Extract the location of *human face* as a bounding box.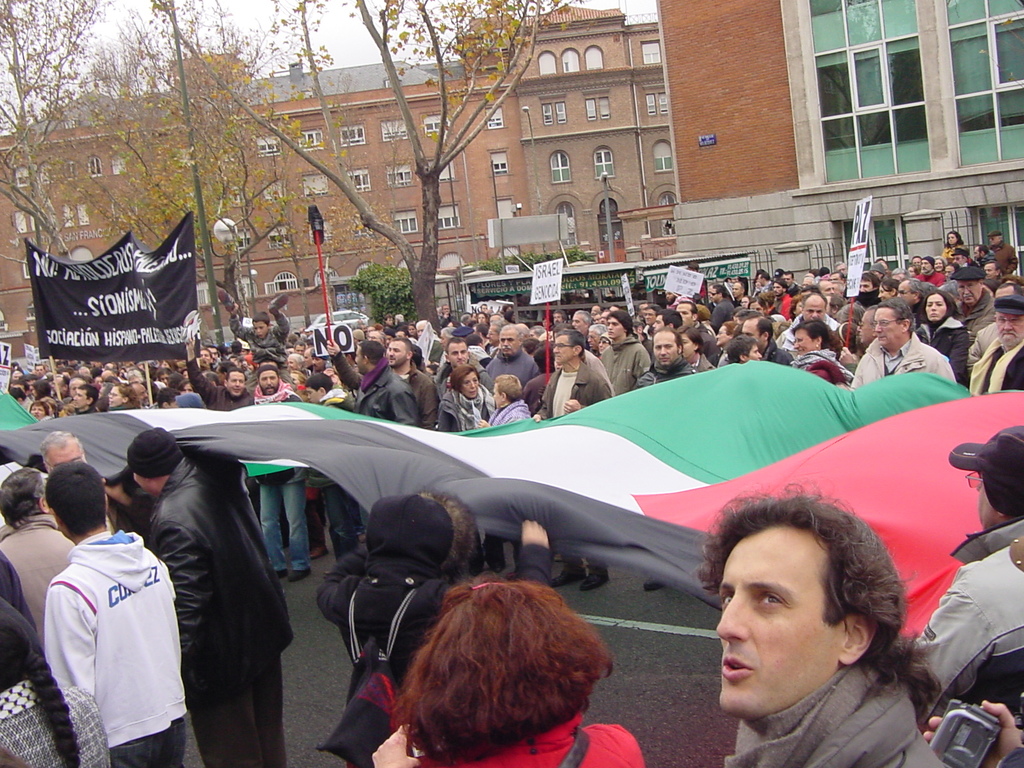
region(307, 387, 321, 403).
